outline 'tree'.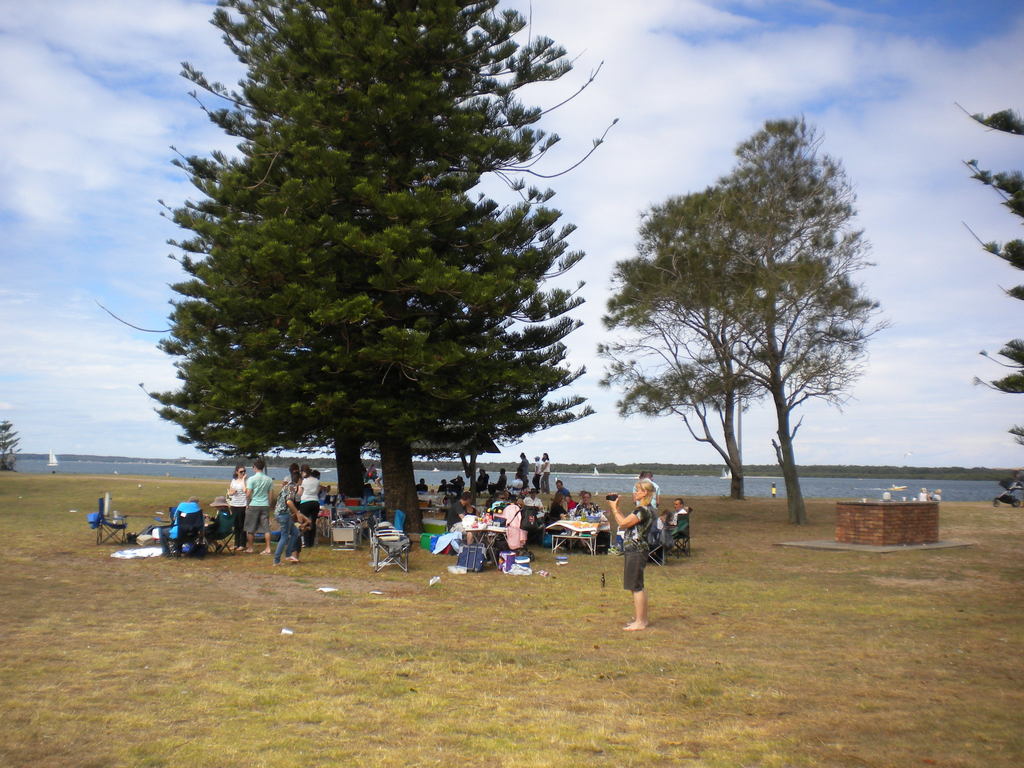
Outline: <region>136, 0, 598, 541</region>.
